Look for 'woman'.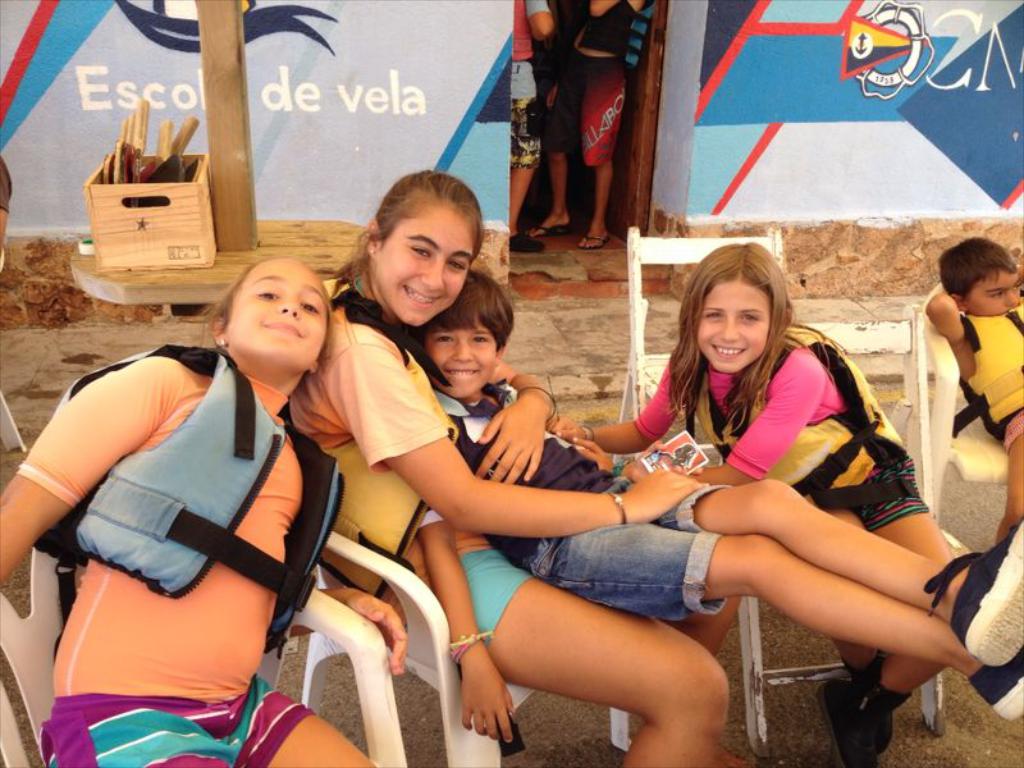
Found: (left=0, top=253, right=383, bottom=767).
